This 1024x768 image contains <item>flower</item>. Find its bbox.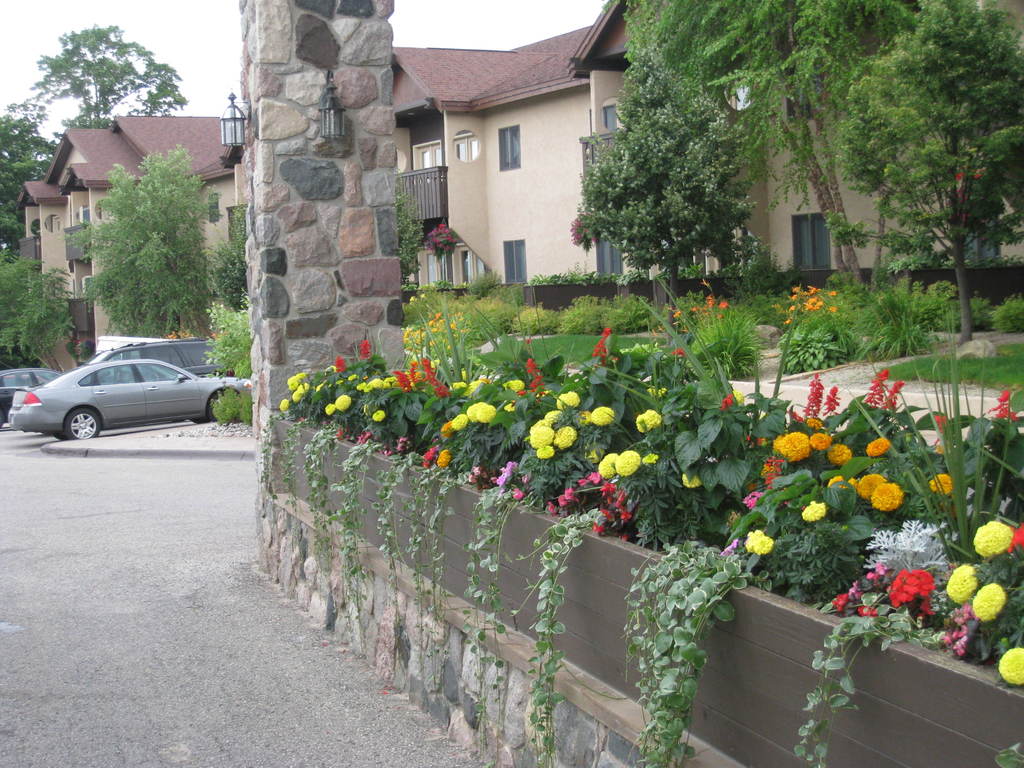
[996,645,1023,689].
